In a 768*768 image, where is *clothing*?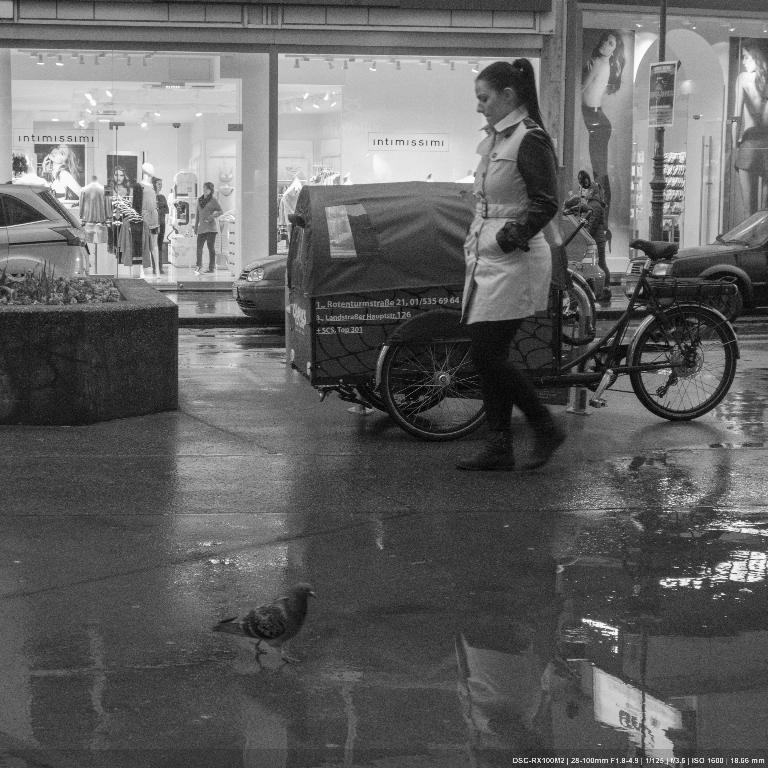
crop(194, 196, 224, 268).
